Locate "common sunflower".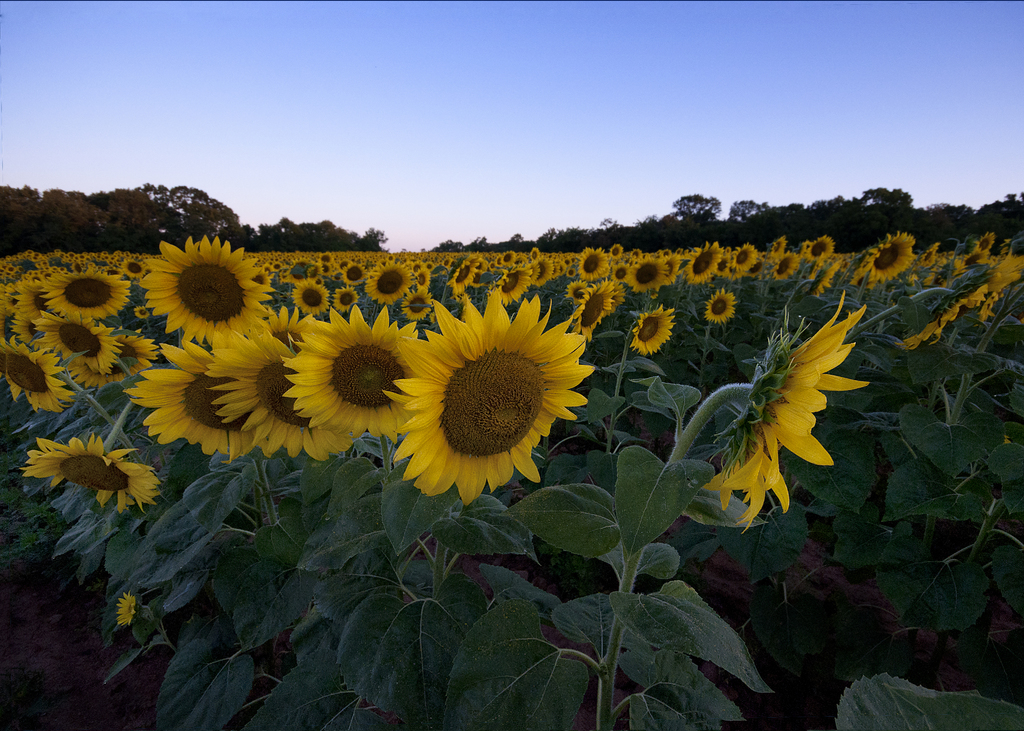
Bounding box: <box>894,301,950,351</box>.
